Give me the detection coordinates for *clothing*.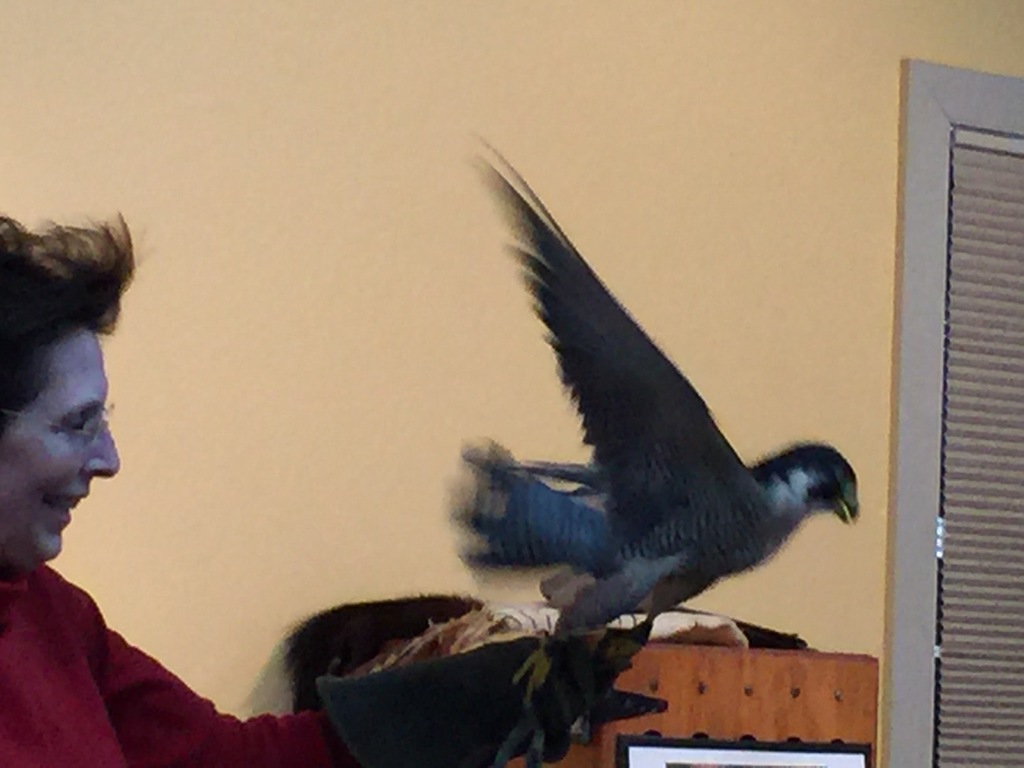
box=[0, 381, 289, 766].
